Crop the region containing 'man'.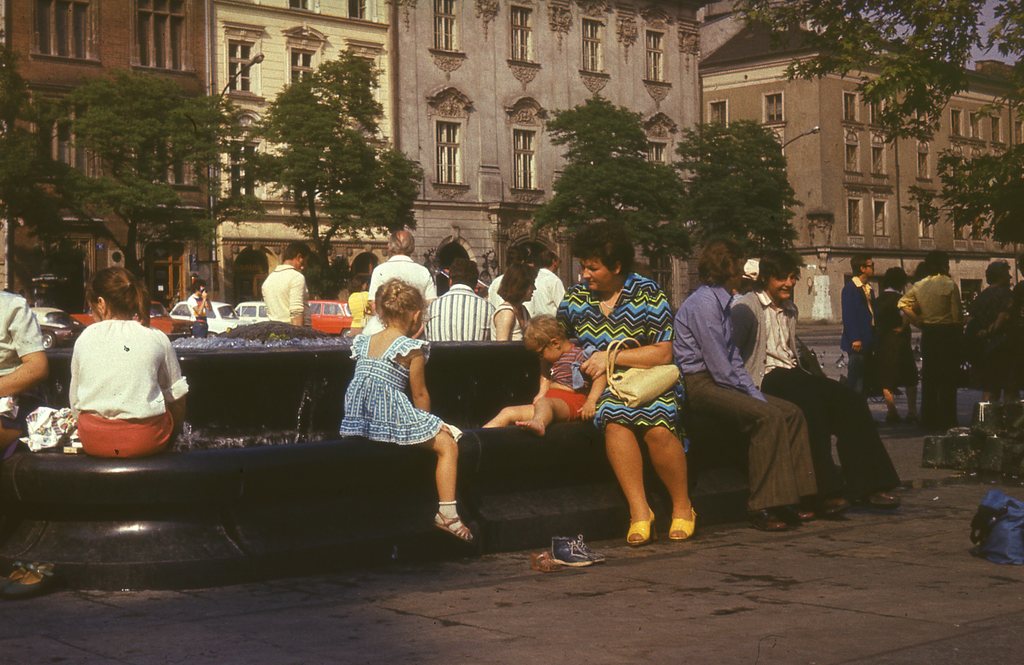
Crop region: [x1=363, y1=230, x2=440, y2=321].
